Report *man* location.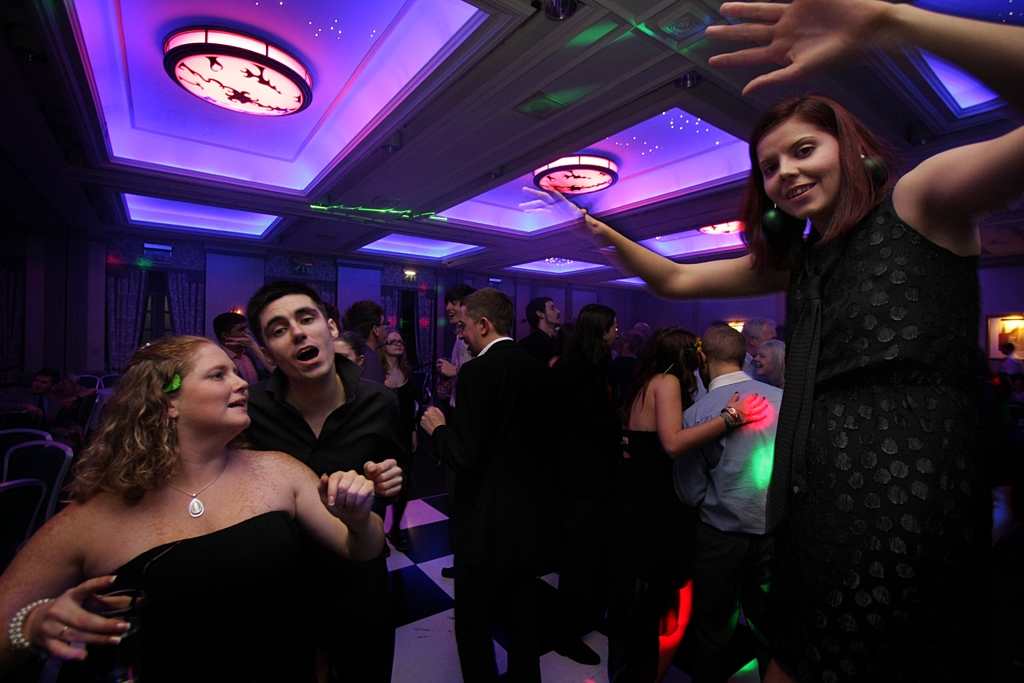
Report: left=422, top=295, right=548, bottom=682.
